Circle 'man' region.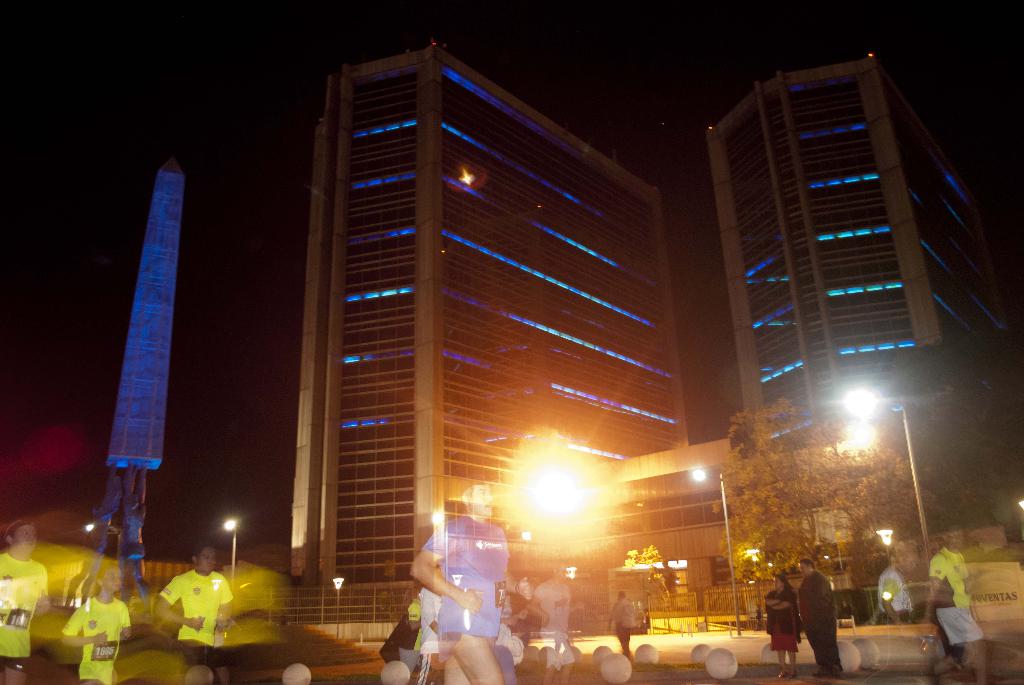
Region: (796, 551, 850, 674).
